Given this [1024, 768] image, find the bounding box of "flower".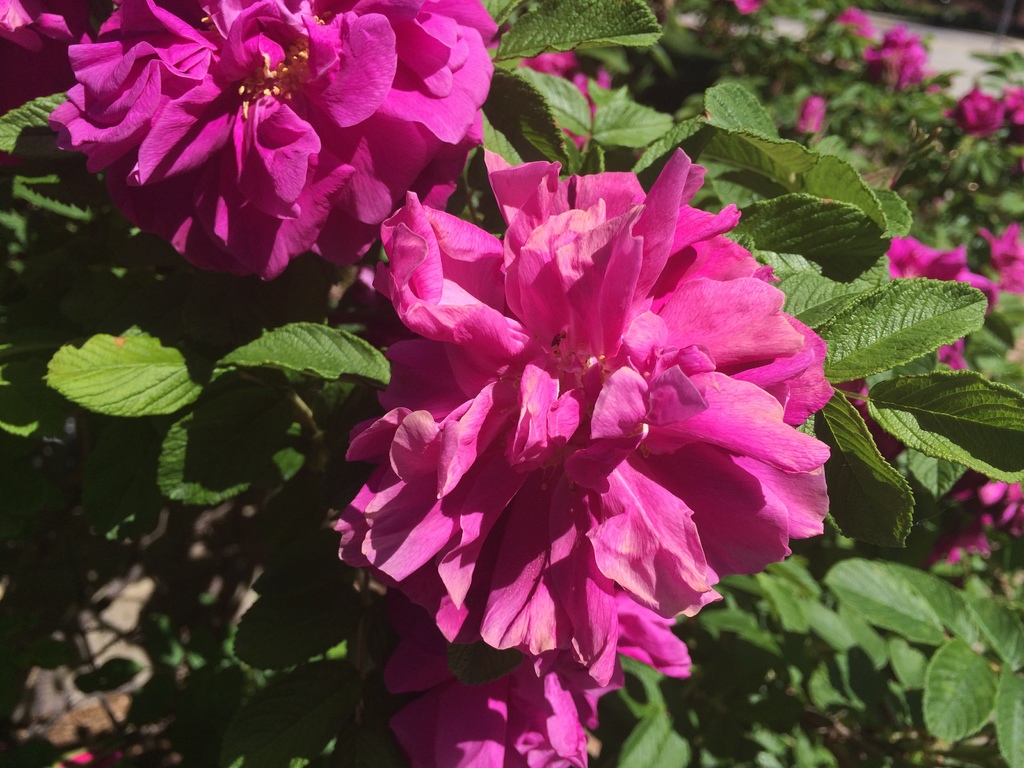
514 53 619 144.
